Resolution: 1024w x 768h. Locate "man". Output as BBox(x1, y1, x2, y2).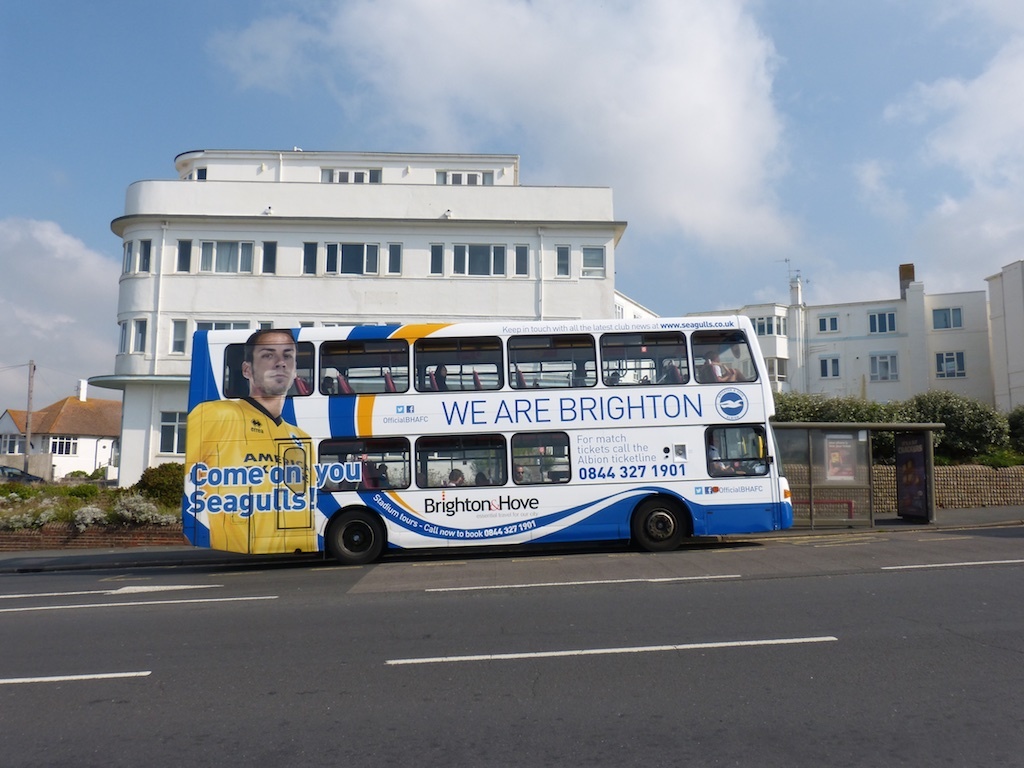
BBox(184, 323, 307, 576).
